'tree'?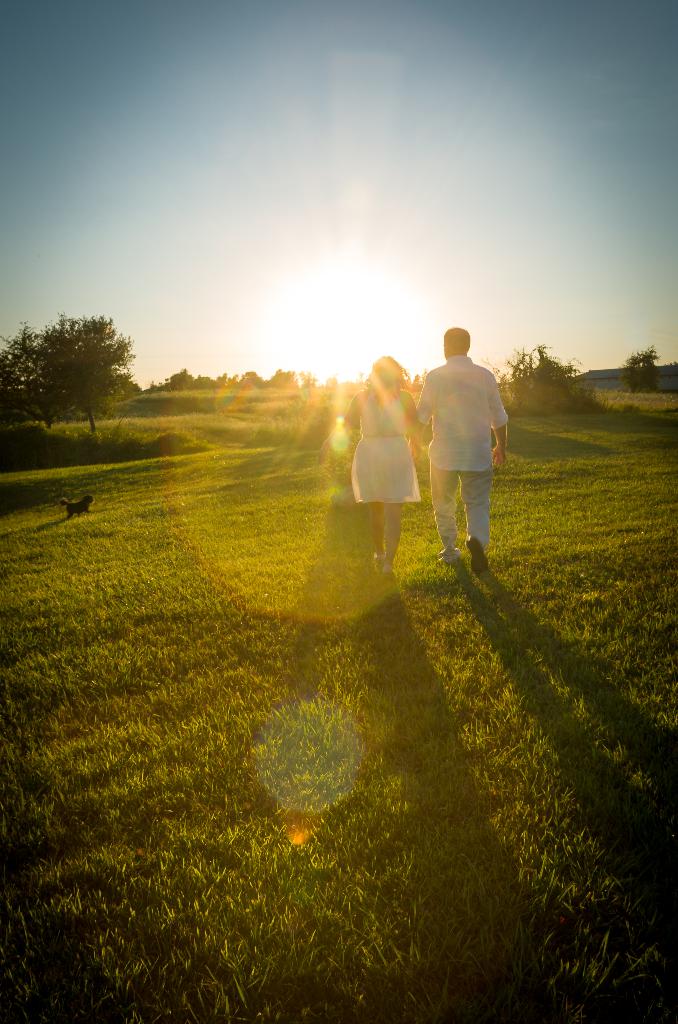
[x1=490, y1=340, x2=590, y2=412]
